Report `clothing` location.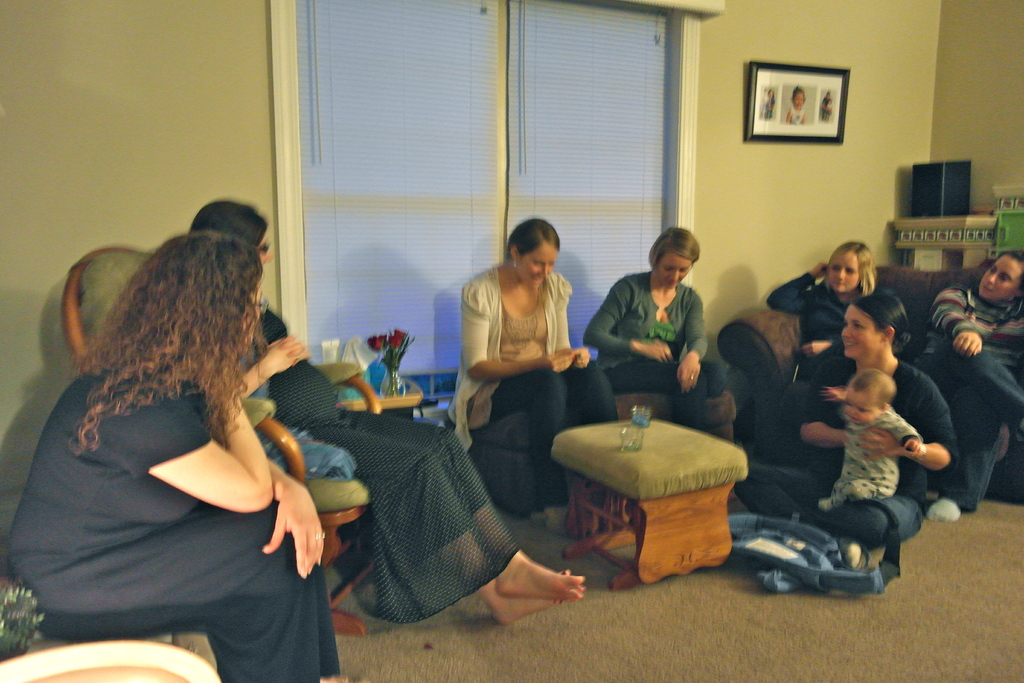
Report: bbox=(760, 264, 865, 386).
